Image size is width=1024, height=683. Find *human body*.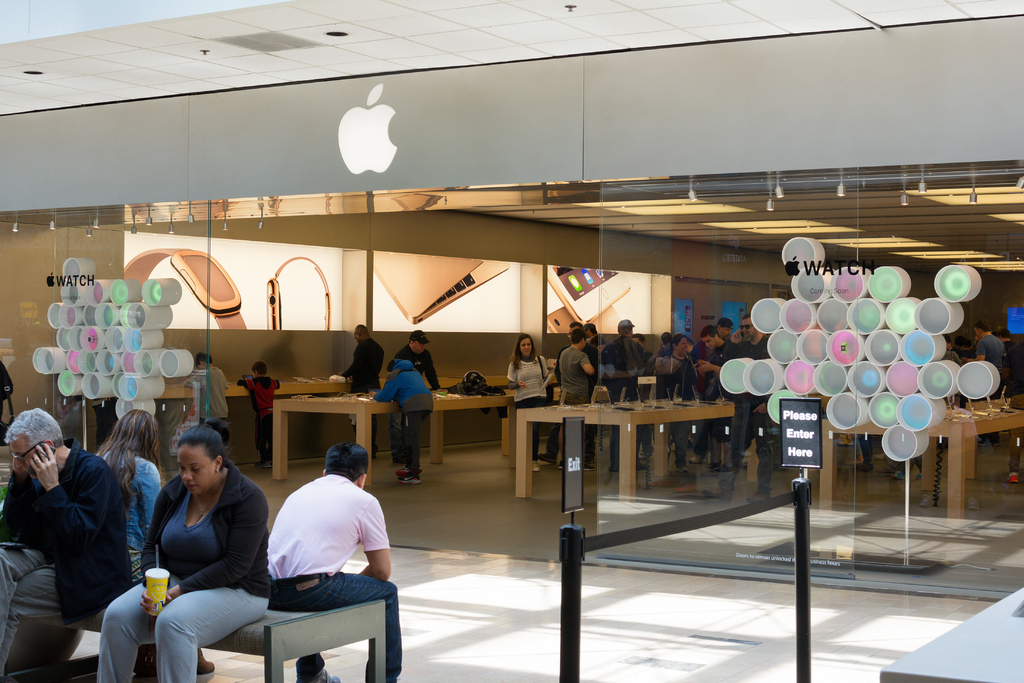
689:325:733:399.
